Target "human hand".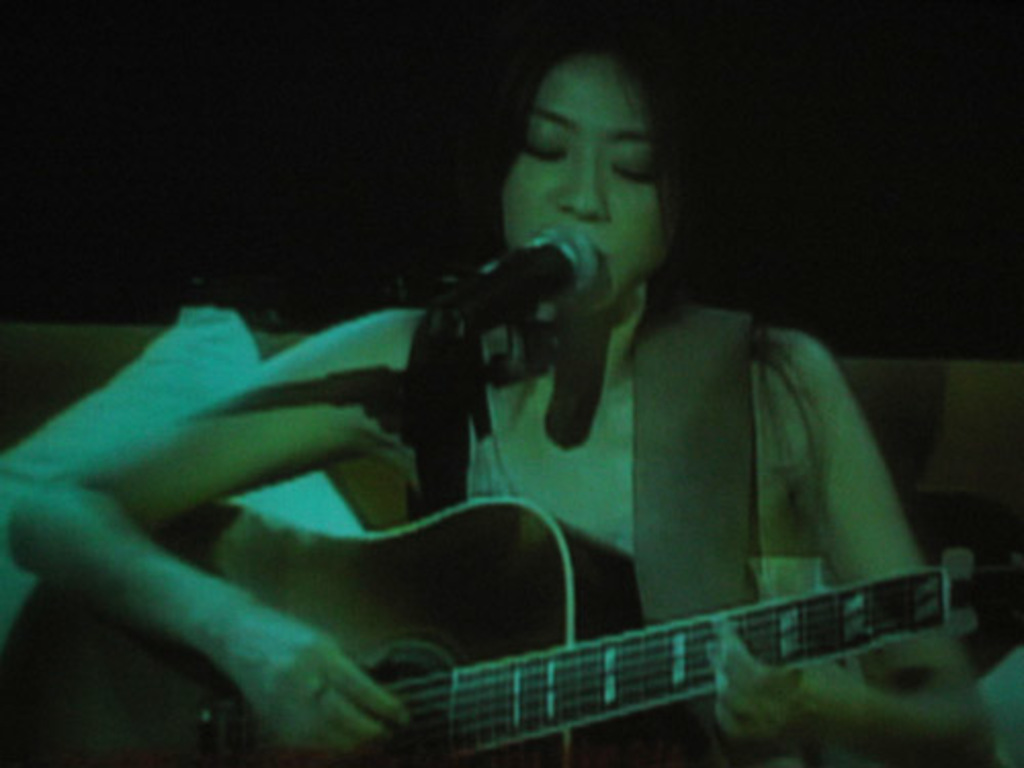
Target region: 229/602/412/762.
